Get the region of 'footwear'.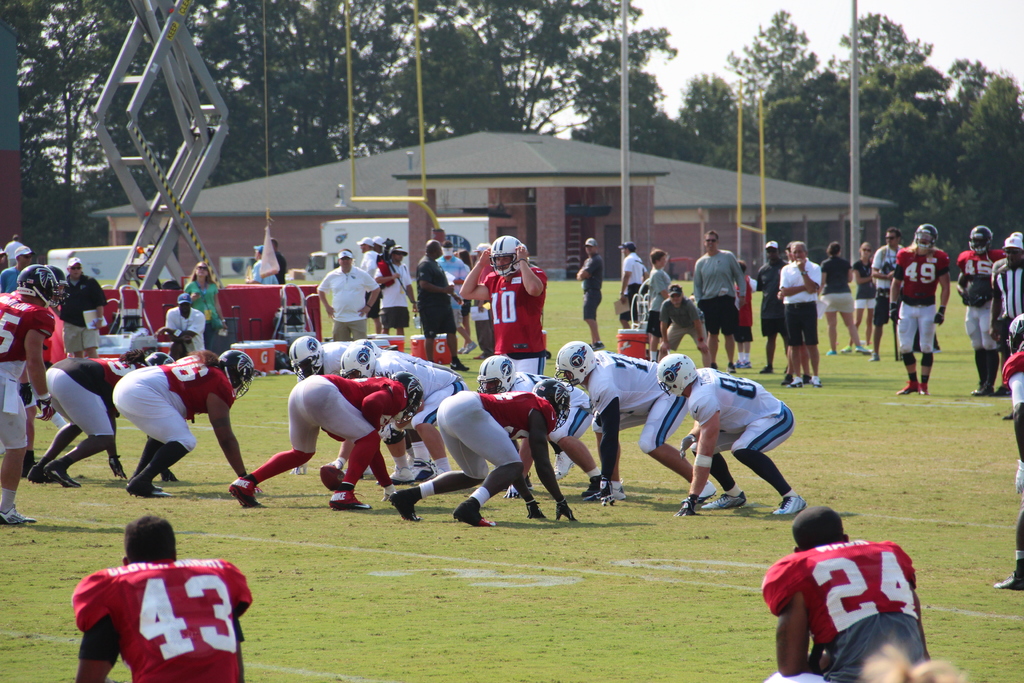
box=[586, 475, 600, 497].
